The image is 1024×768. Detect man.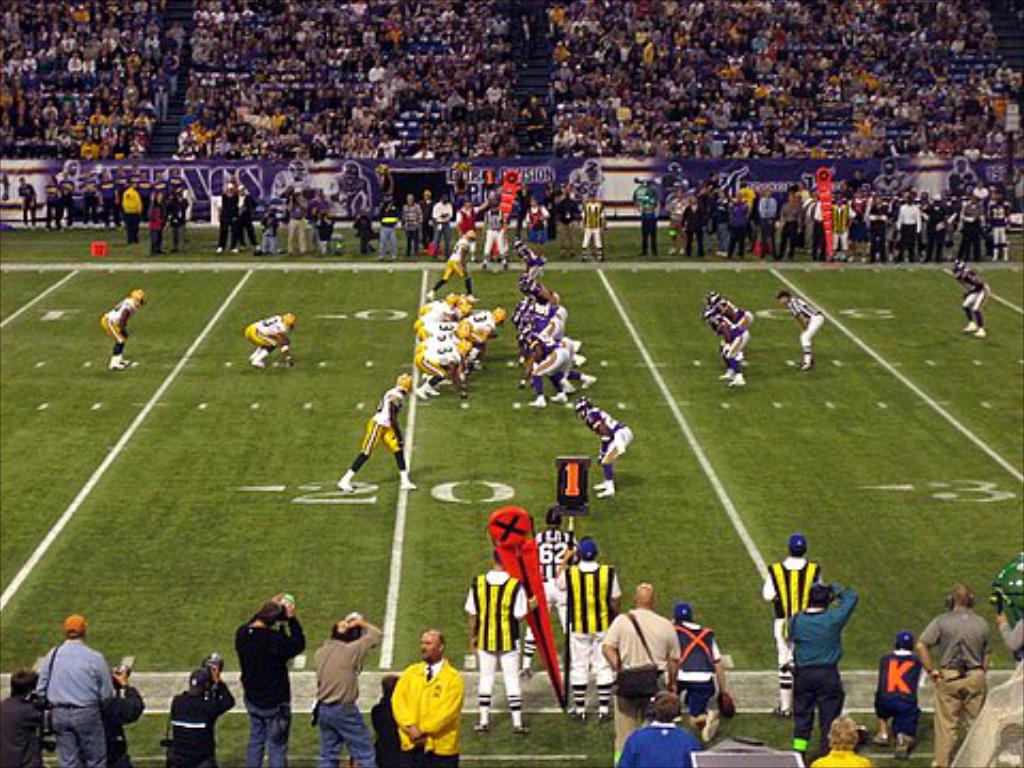
Detection: 36:610:111:766.
